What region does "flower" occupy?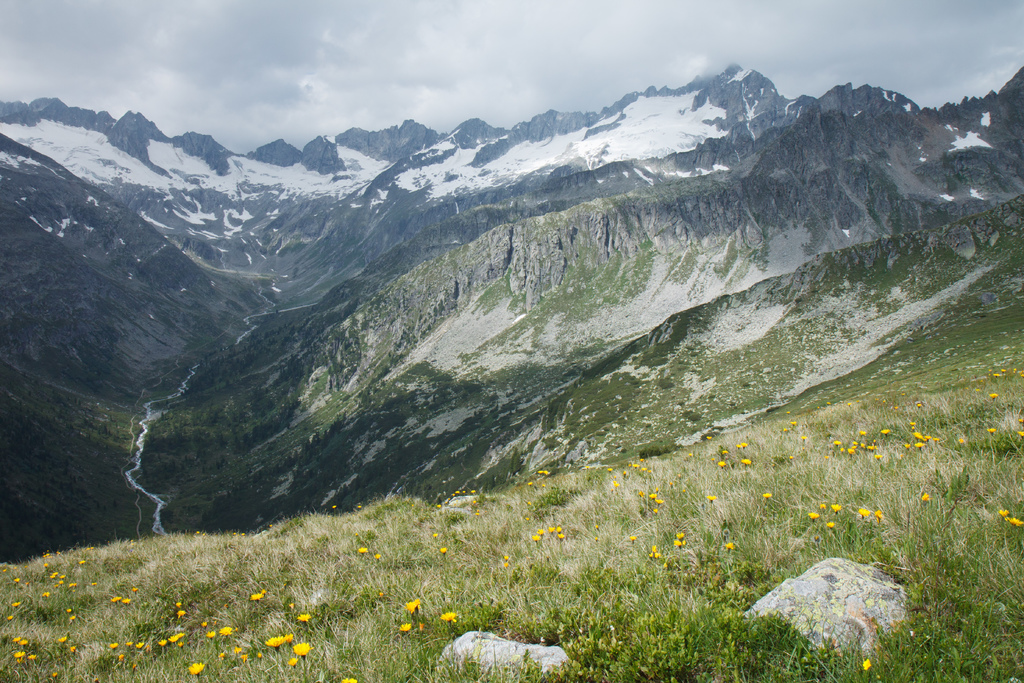
BBox(406, 600, 422, 608).
